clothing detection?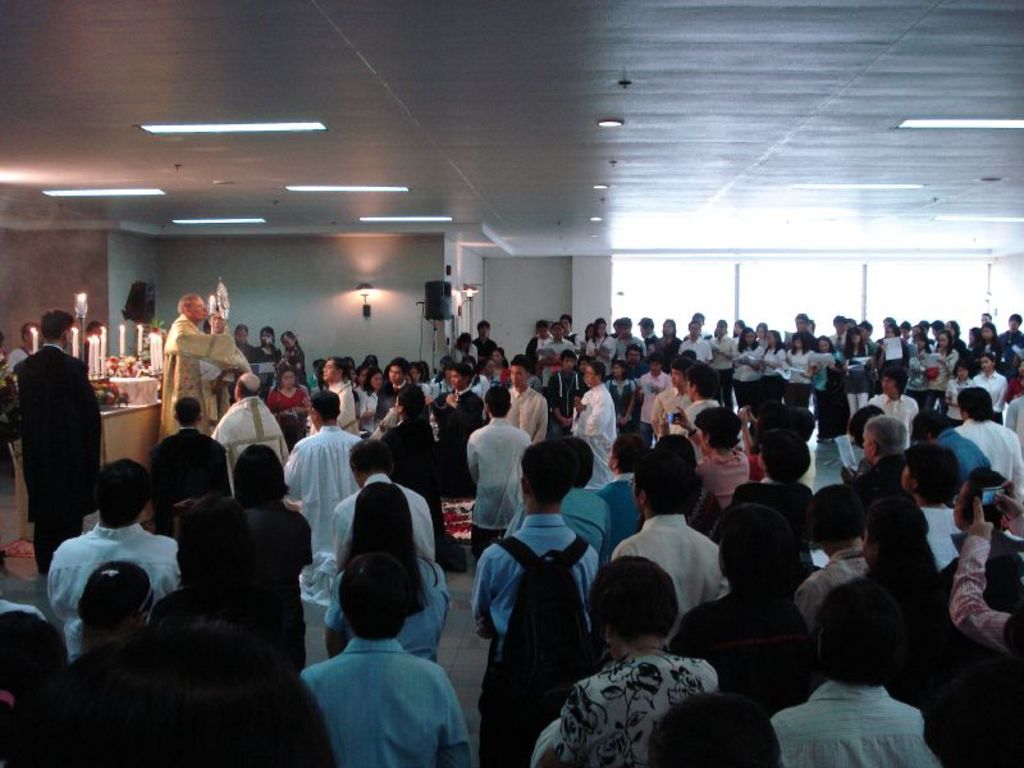
Rect(14, 342, 101, 568)
